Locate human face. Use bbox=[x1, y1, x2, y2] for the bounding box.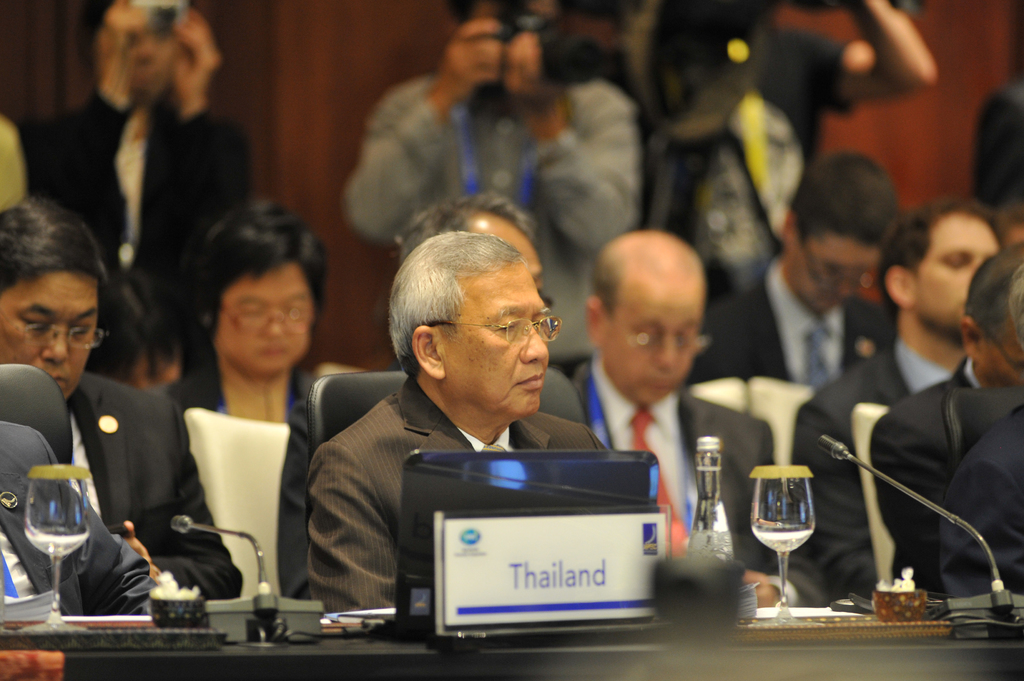
bbox=[216, 261, 316, 376].
